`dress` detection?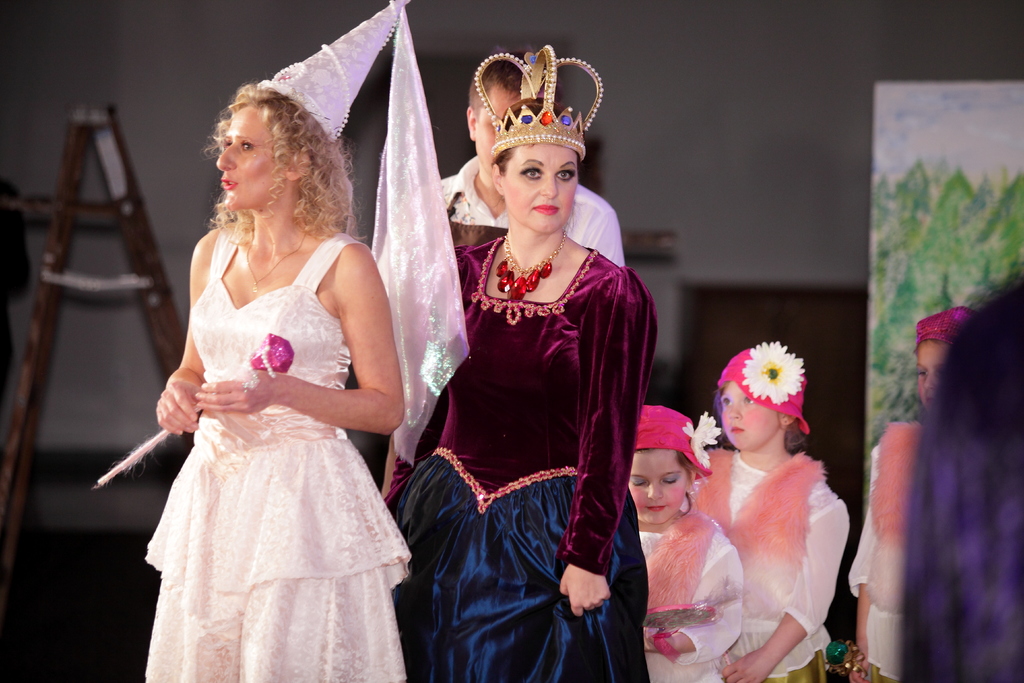
145 226 409 682
